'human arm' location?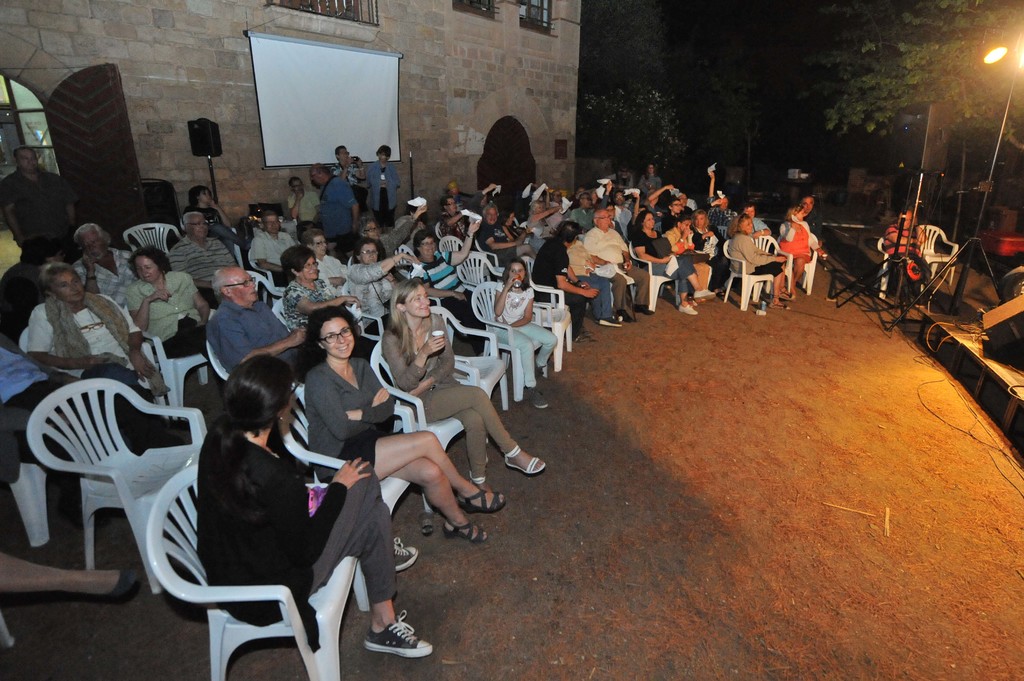
bbox=[617, 227, 633, 275]
